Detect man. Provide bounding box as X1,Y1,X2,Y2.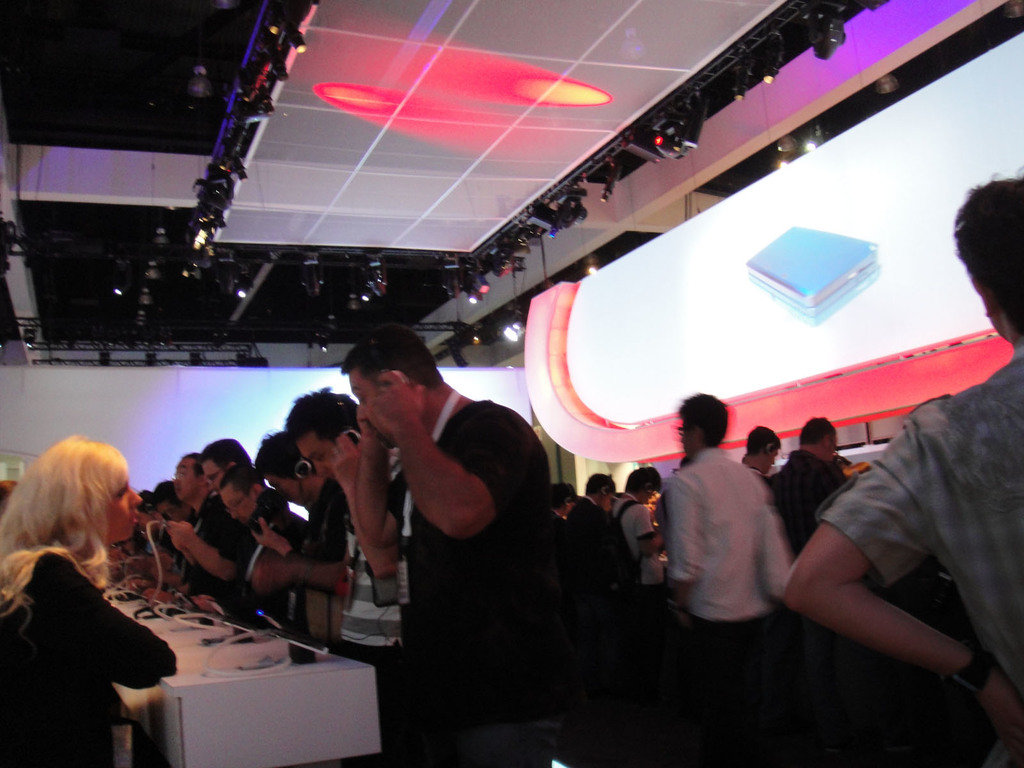
780,164,1020,767.
